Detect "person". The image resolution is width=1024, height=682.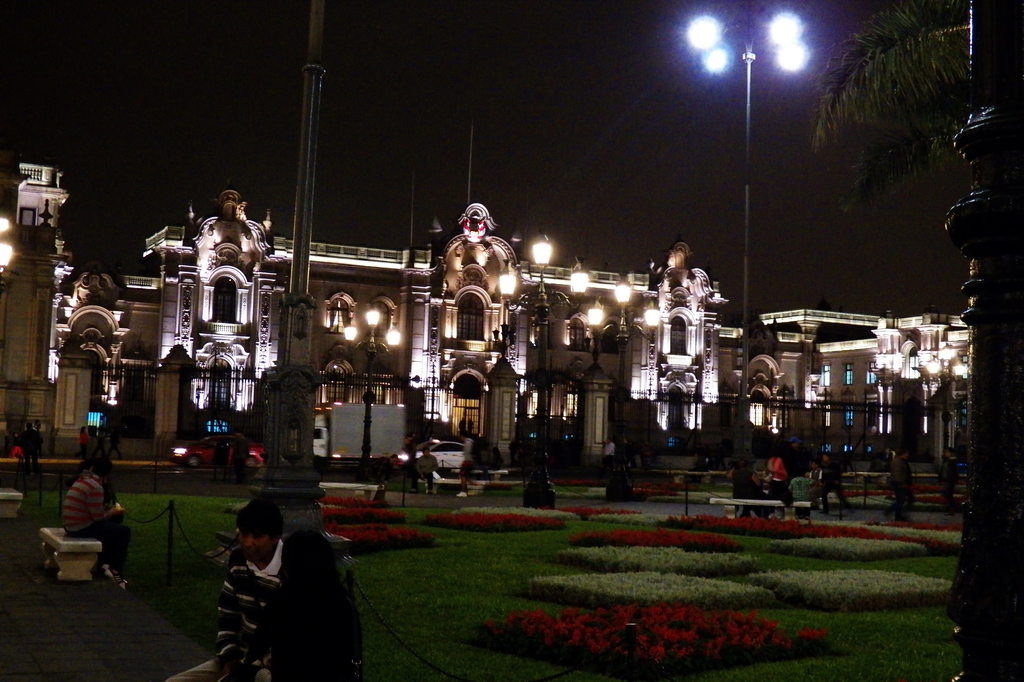
{"x1": 790, "y1": 467, "x2": 816, "y2": 522}.
